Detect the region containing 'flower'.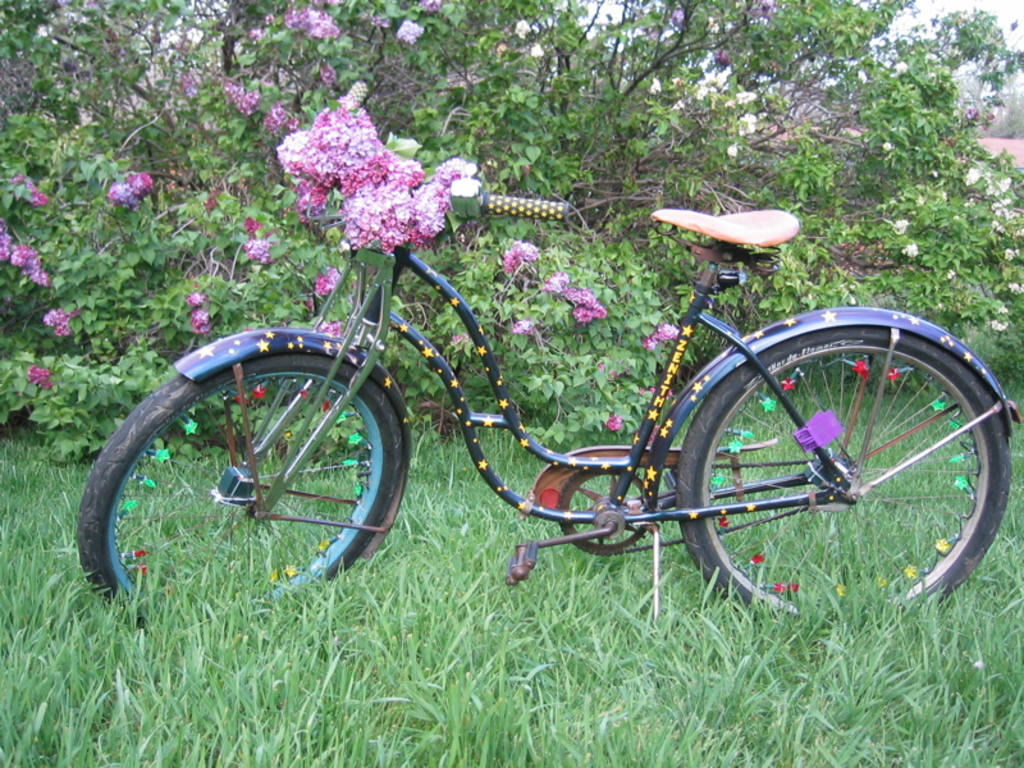
box(961, 166, 979, 188).
